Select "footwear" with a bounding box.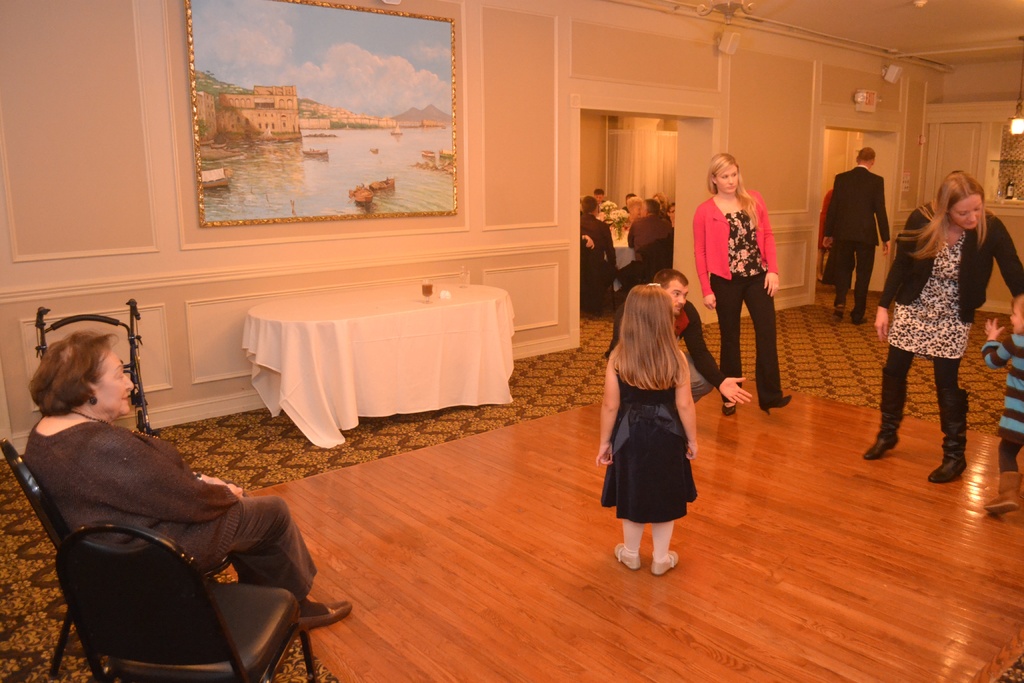
[612, 542, 639, 572].
